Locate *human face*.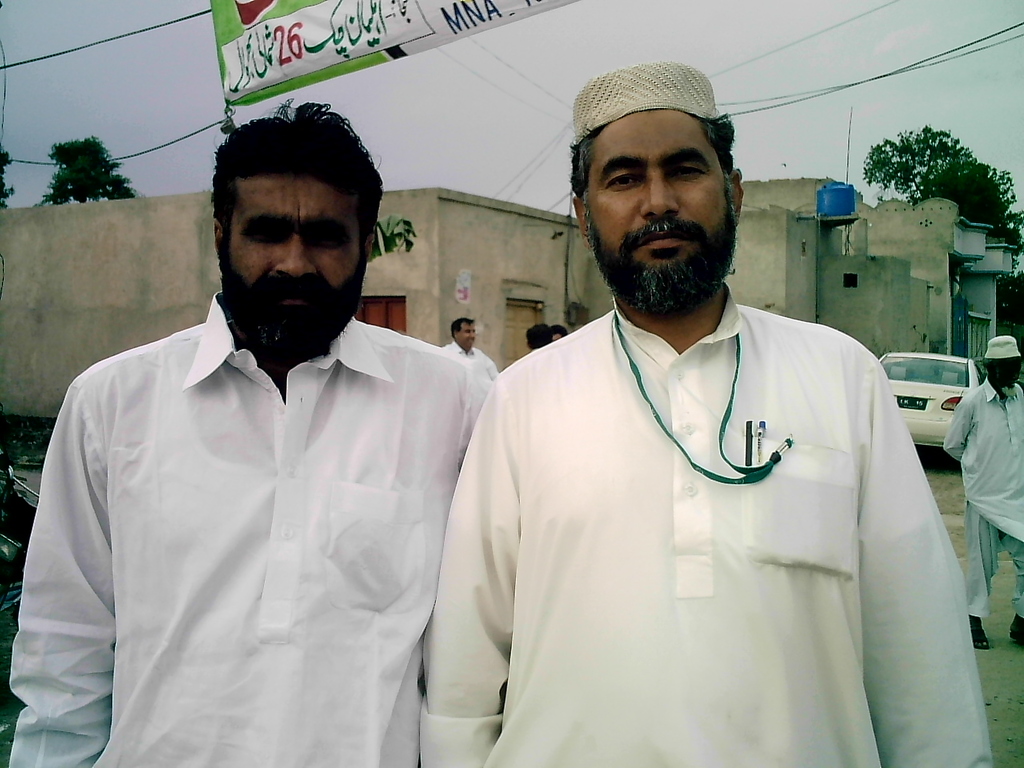
Bounding box: (457,321,476,346).
